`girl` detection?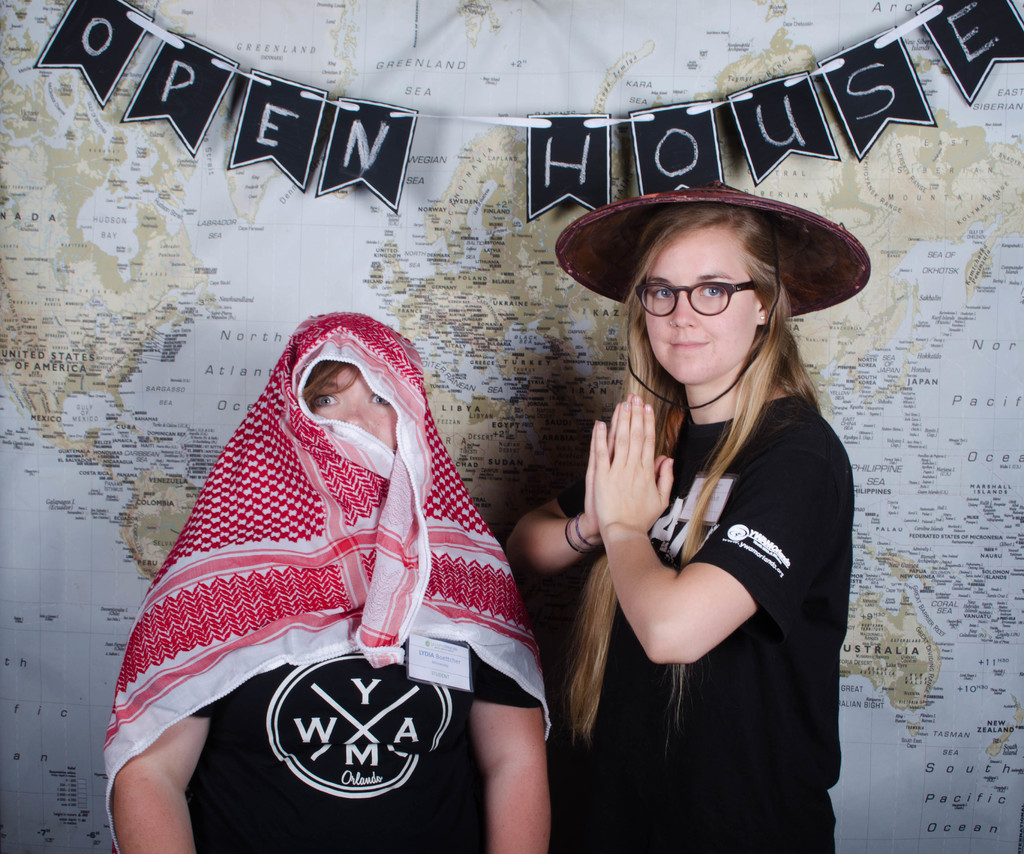
497, 179, 872, 853
